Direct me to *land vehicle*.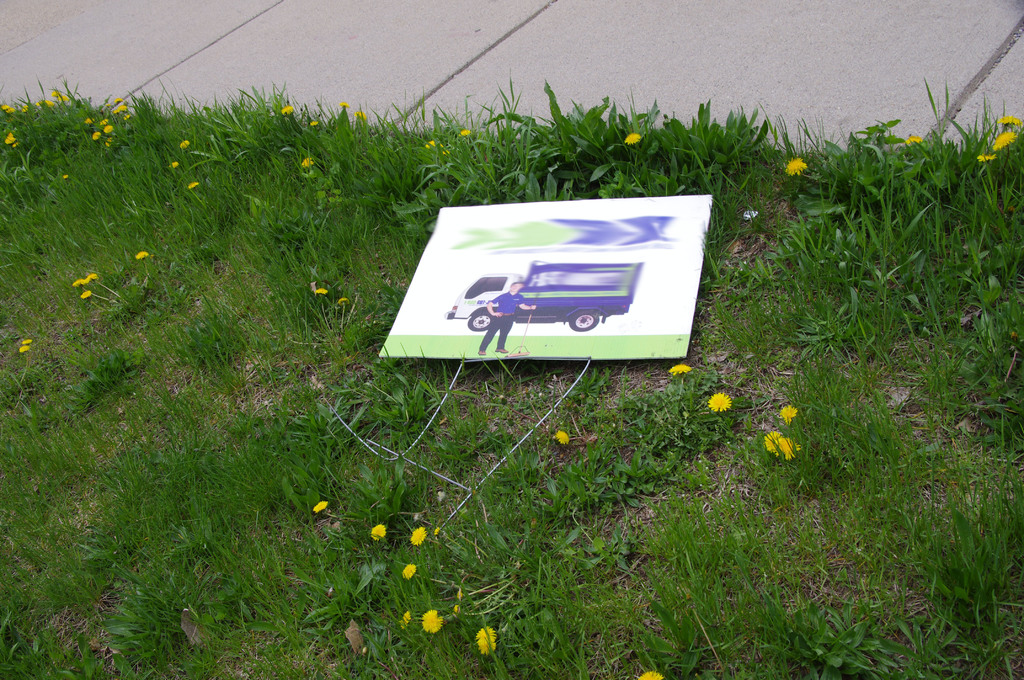
Direction: l=448, t=263, r=646, b=333.
